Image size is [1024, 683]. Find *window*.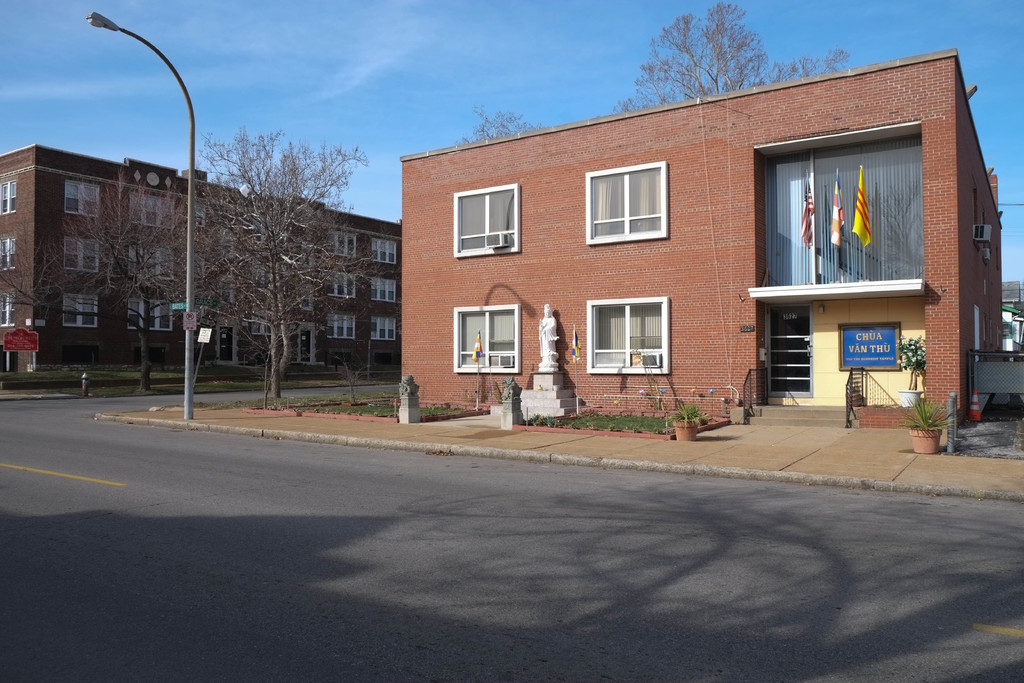
BBox(251, 311, 275, 338).
